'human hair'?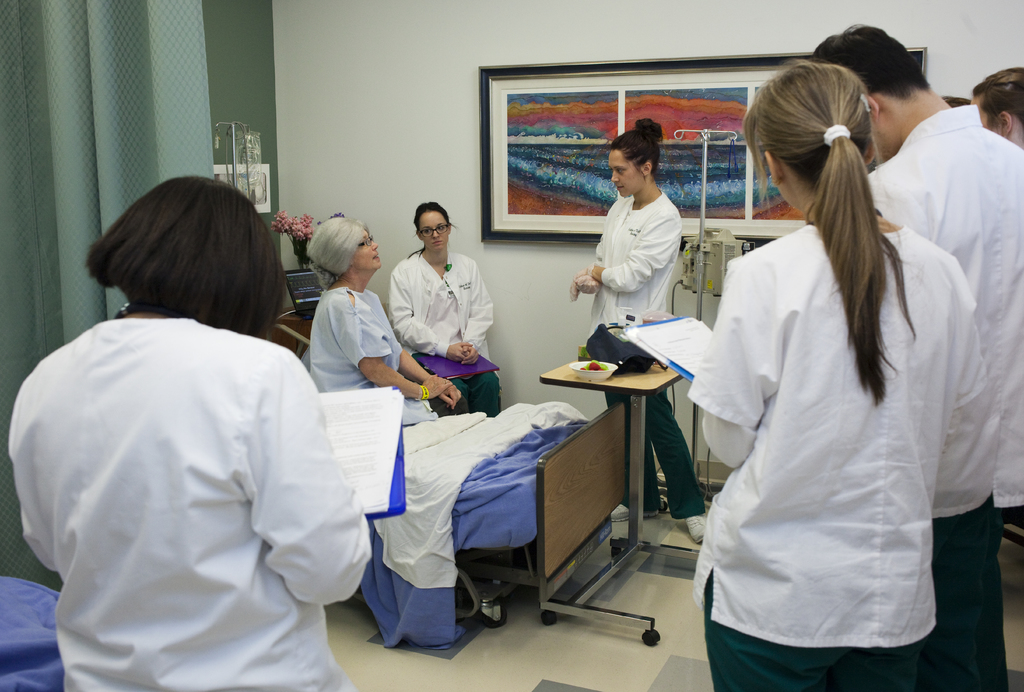
x1=970 y1=63 x2=1023 y2=130
